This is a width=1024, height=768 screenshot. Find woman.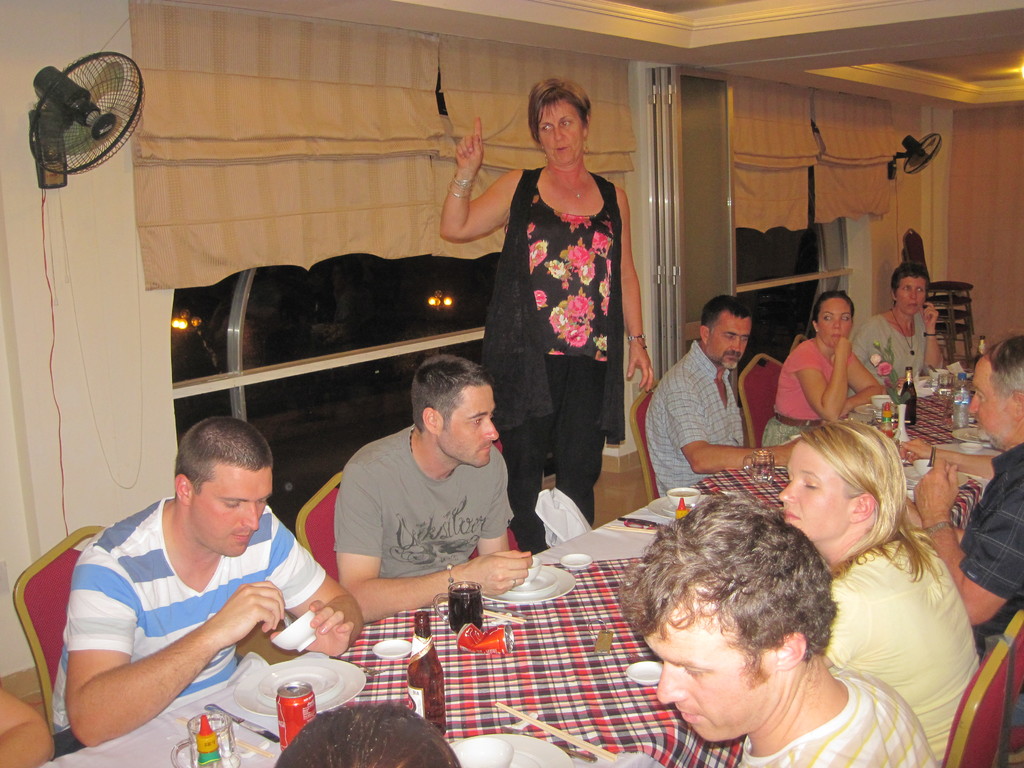
Bounding box: region(778, 417, 980, 758).
